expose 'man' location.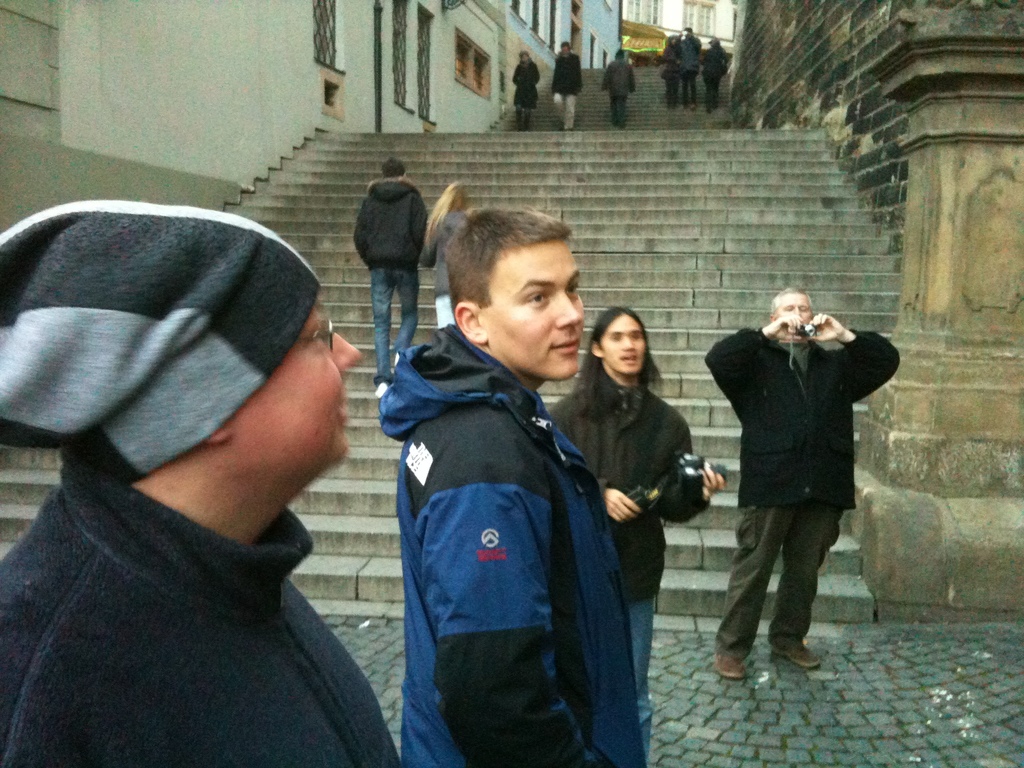
Exposed at 602:44:636:135.
